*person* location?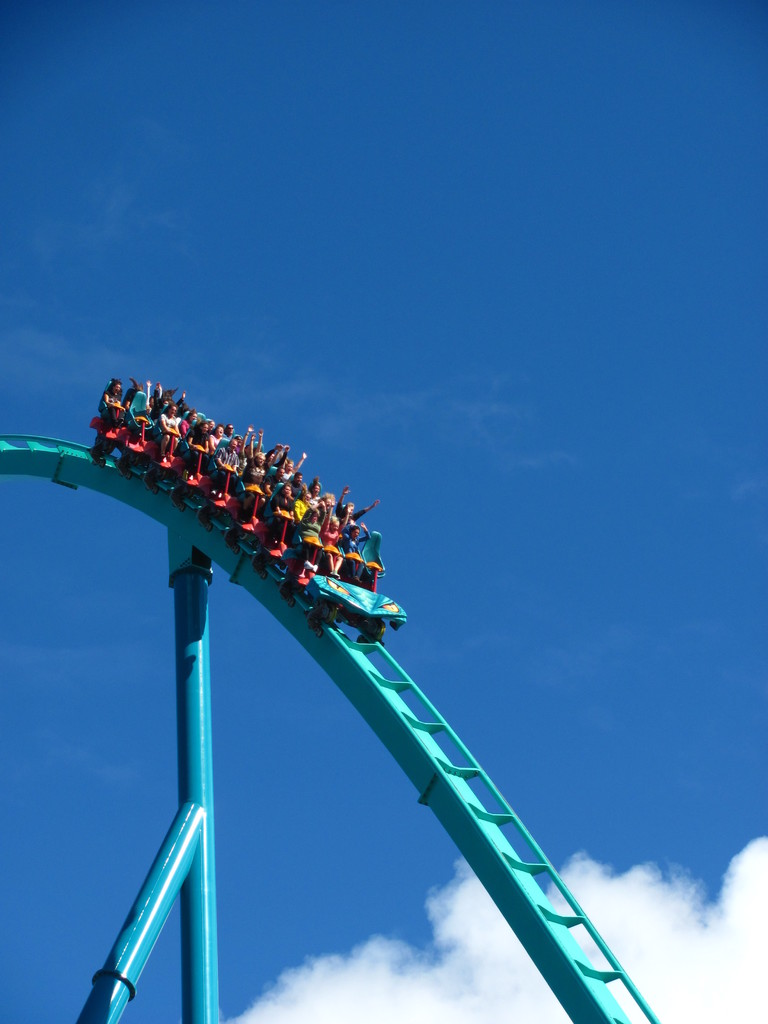
333 490 374 545
